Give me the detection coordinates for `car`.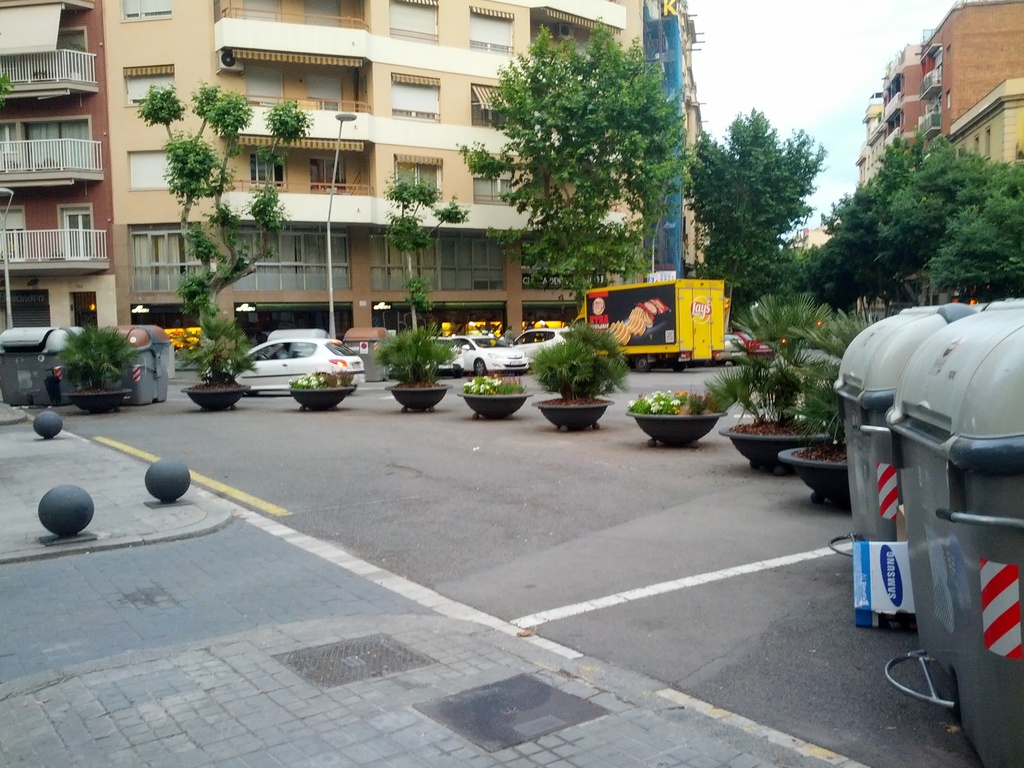
[511, 325, 572, 366].
